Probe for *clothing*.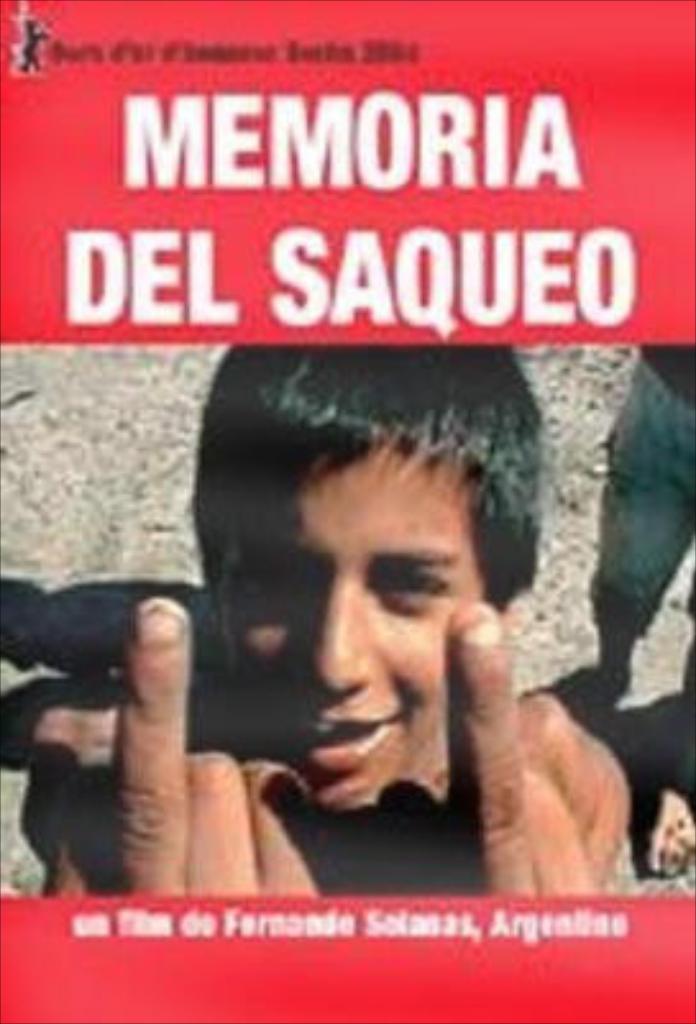
Probe result: 583, 346, 693, 640.
